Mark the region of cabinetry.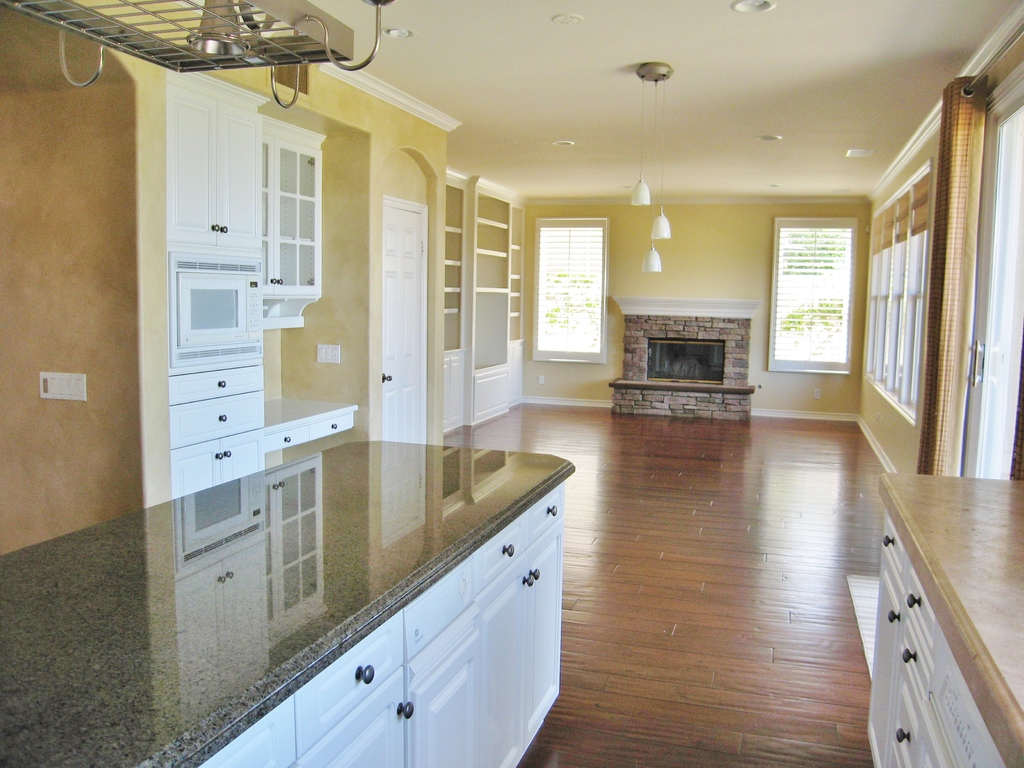
Region: 262, 116, 326, 330.
